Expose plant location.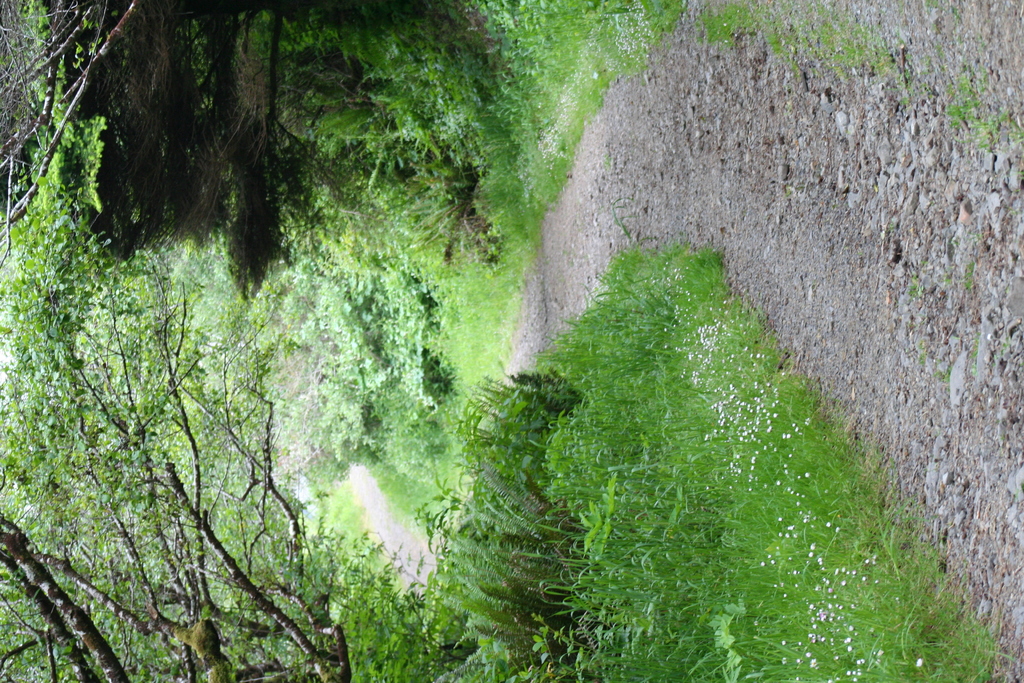
Exposed at 950,29,961,49.
